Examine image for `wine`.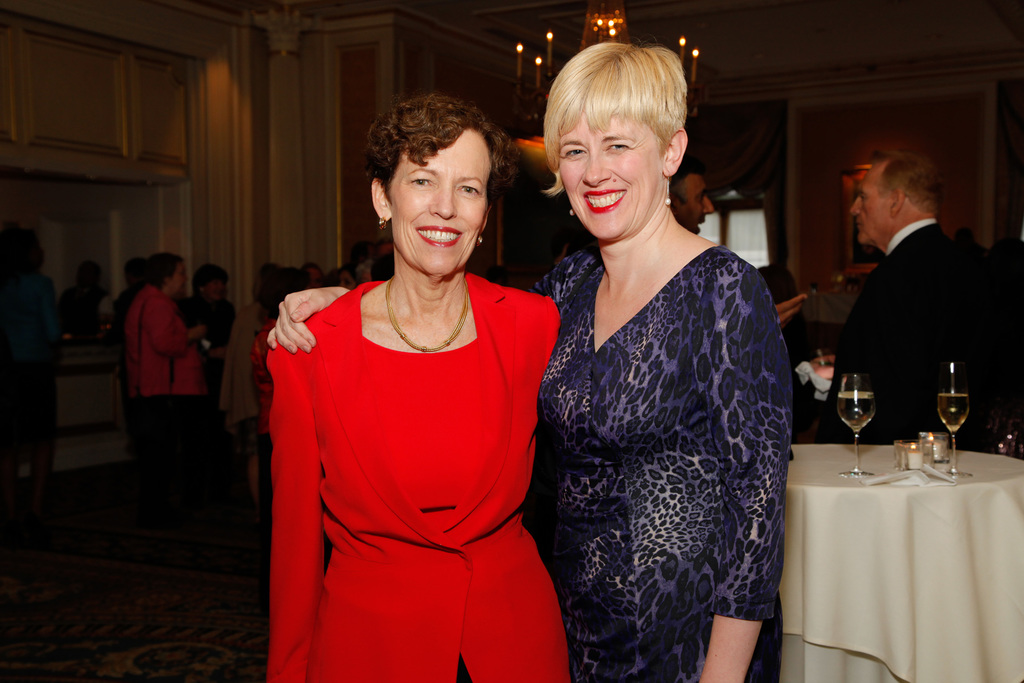
Examination result: left=937, top=394, right=967, bottom=435.
